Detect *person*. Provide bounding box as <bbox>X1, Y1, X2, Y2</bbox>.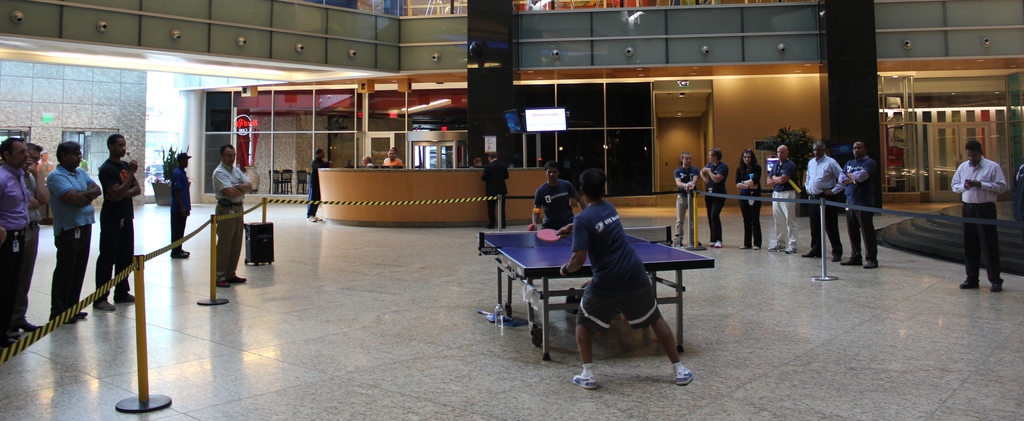
<bbox>164, 154, 190, 263</bbox>.
